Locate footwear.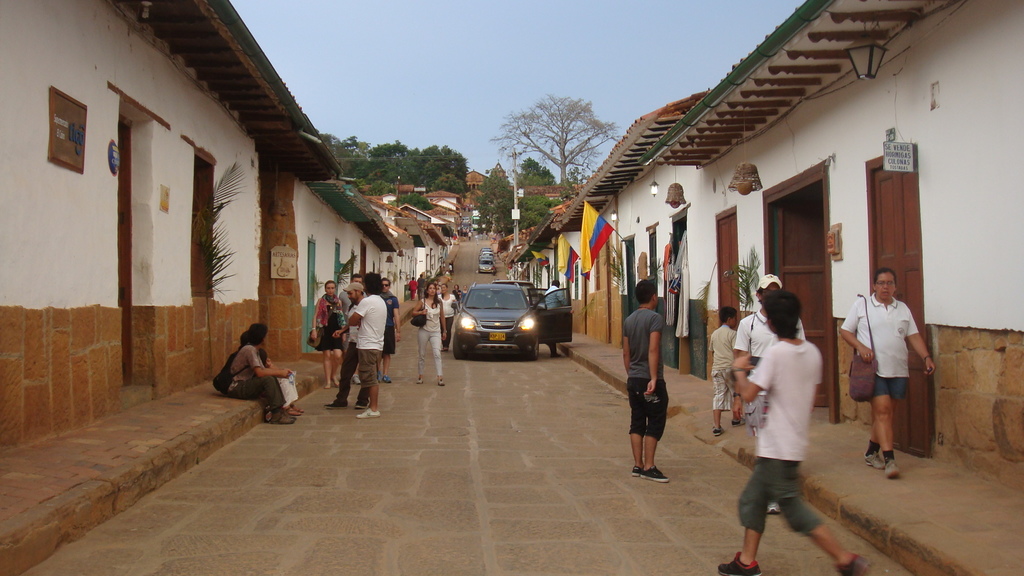
Bounding box: rect(865, 443, 883, 470).
